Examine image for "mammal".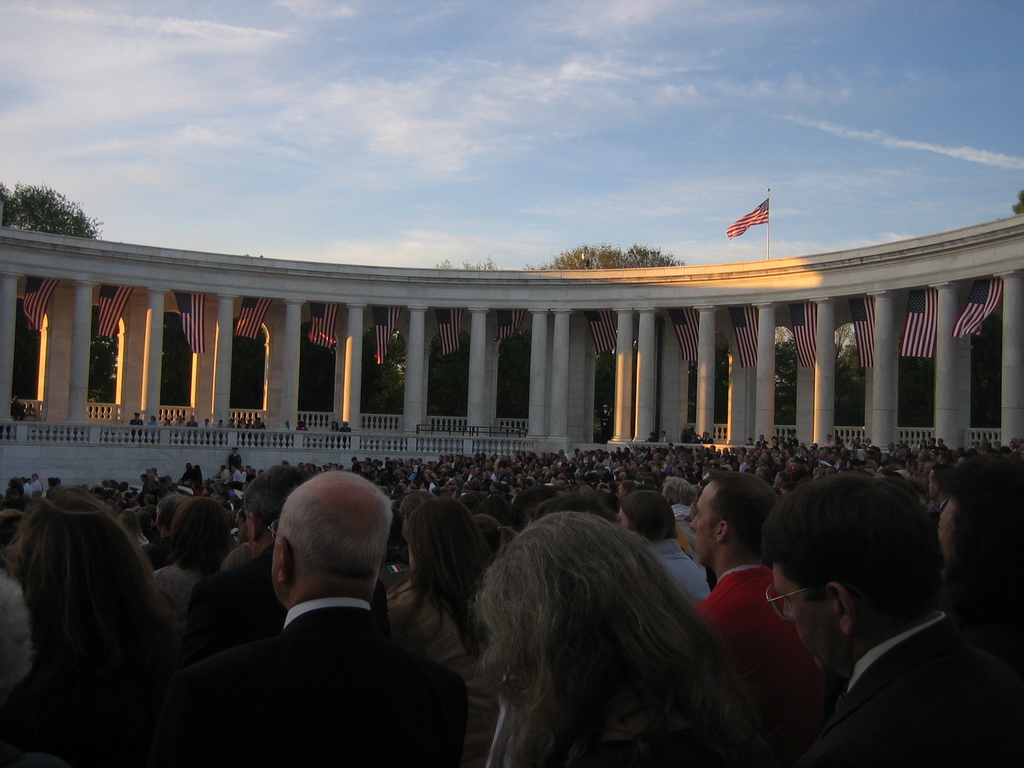
Examination result: bbox=[189, 464, 308, 657].
